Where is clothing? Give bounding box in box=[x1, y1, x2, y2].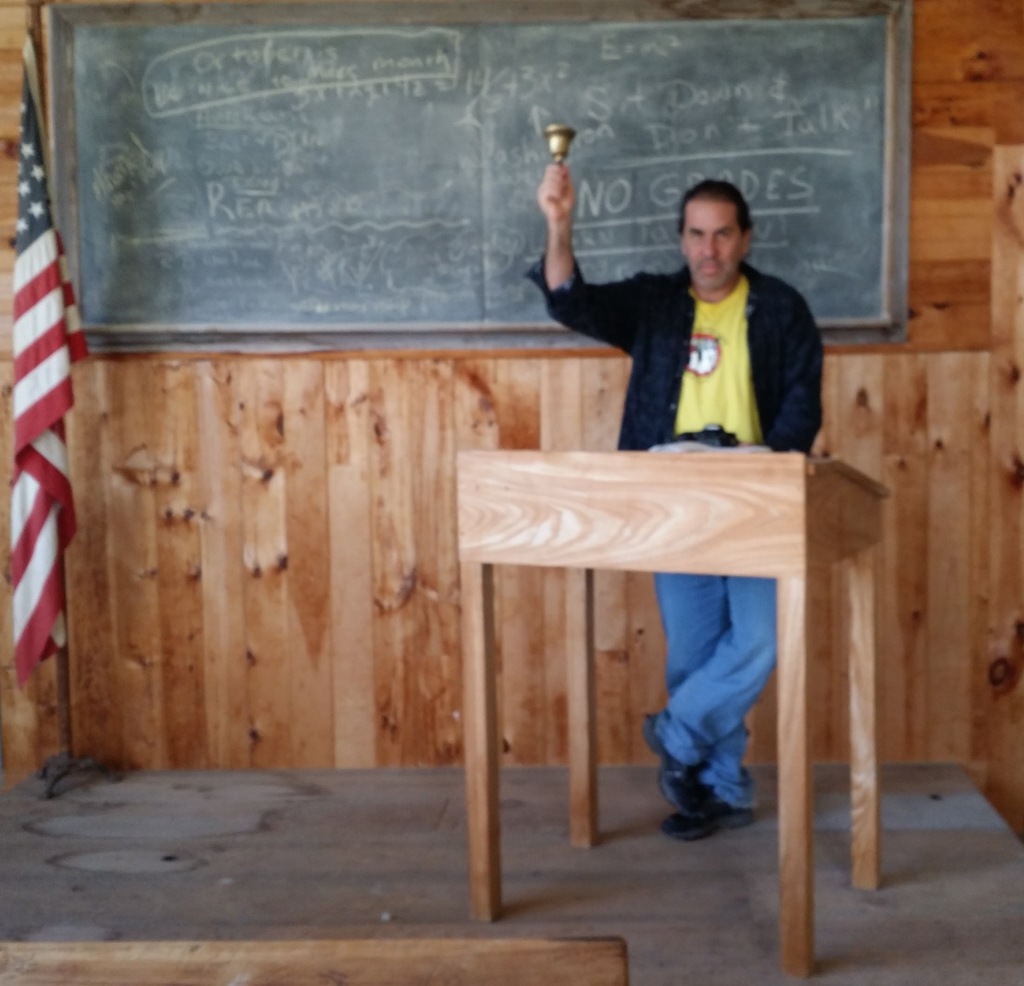
box=[592, 210, 826, 456].
